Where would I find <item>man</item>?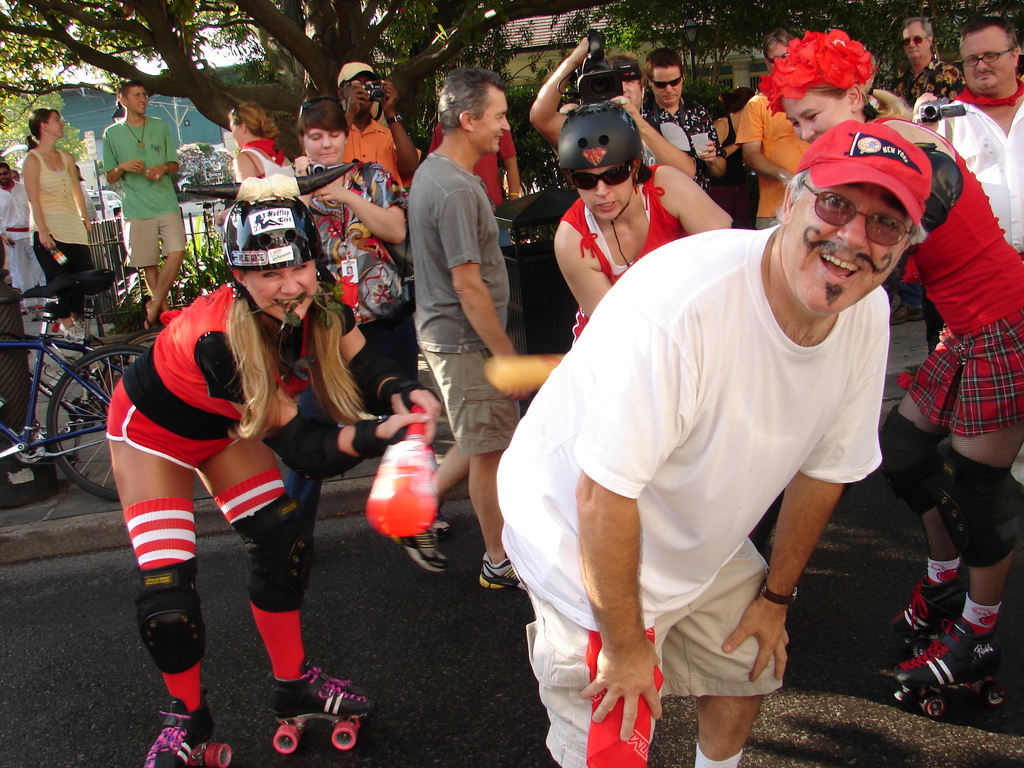
At BBox(501, 124, 932, 767).
